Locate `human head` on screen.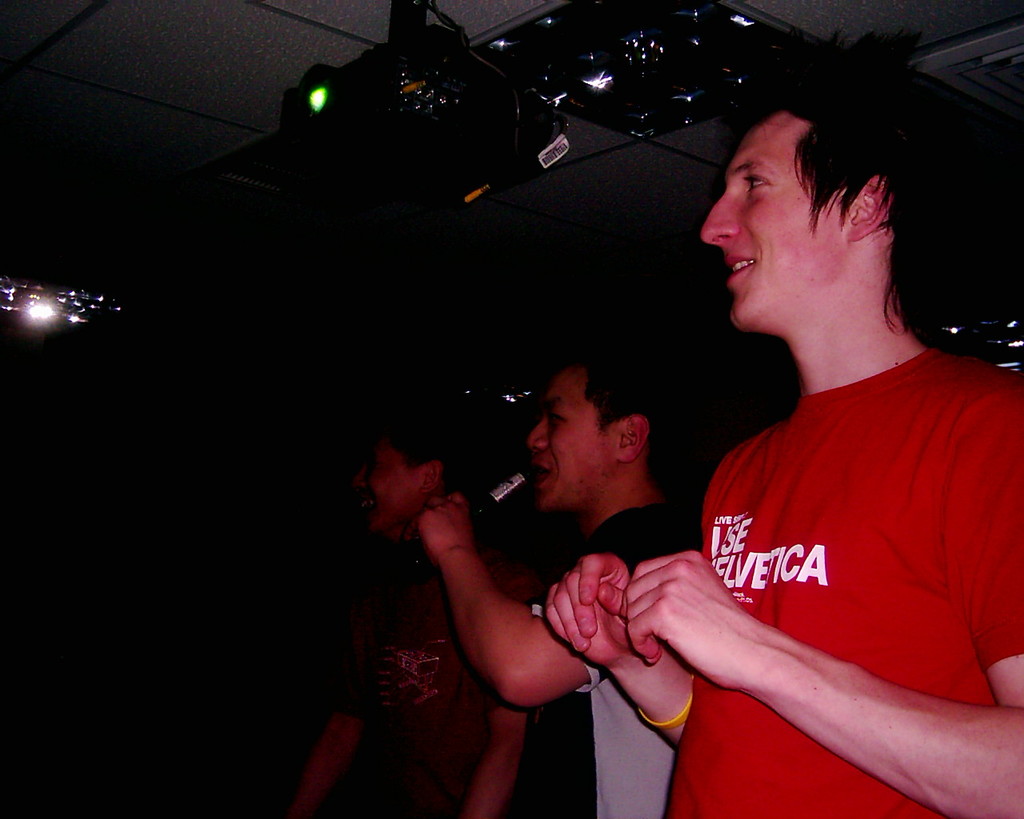
On screen at locate(526, 364, 680, 512).
